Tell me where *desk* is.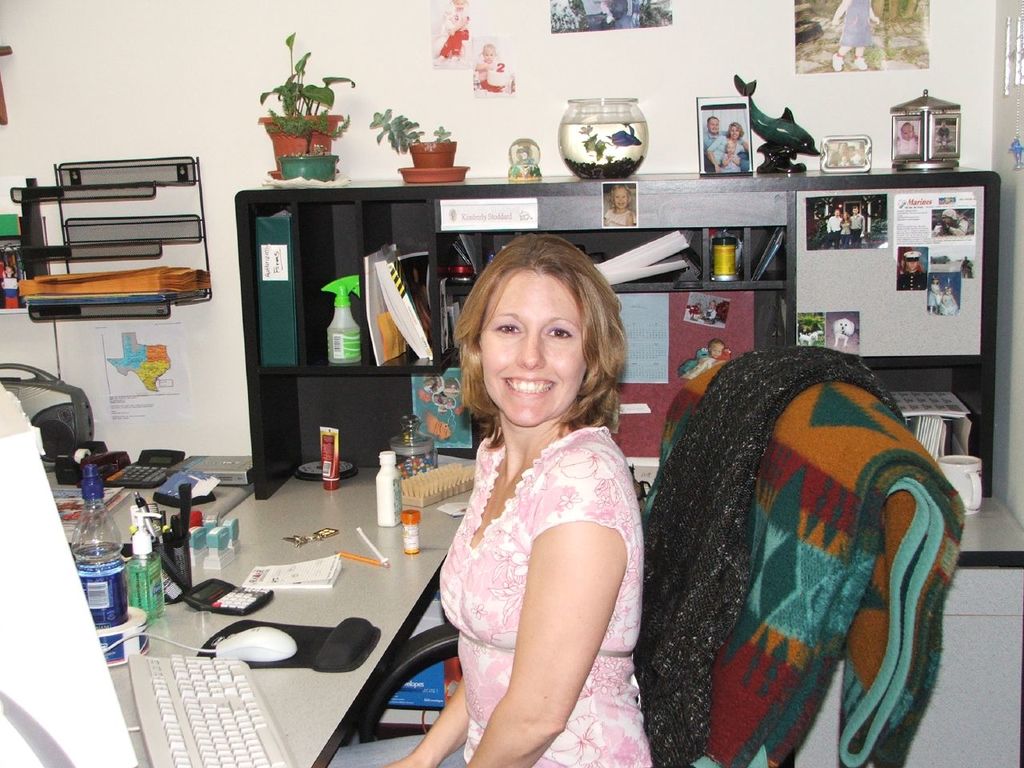
*desk* is at <bbox>43, 454, 472, 767</bbox>.
